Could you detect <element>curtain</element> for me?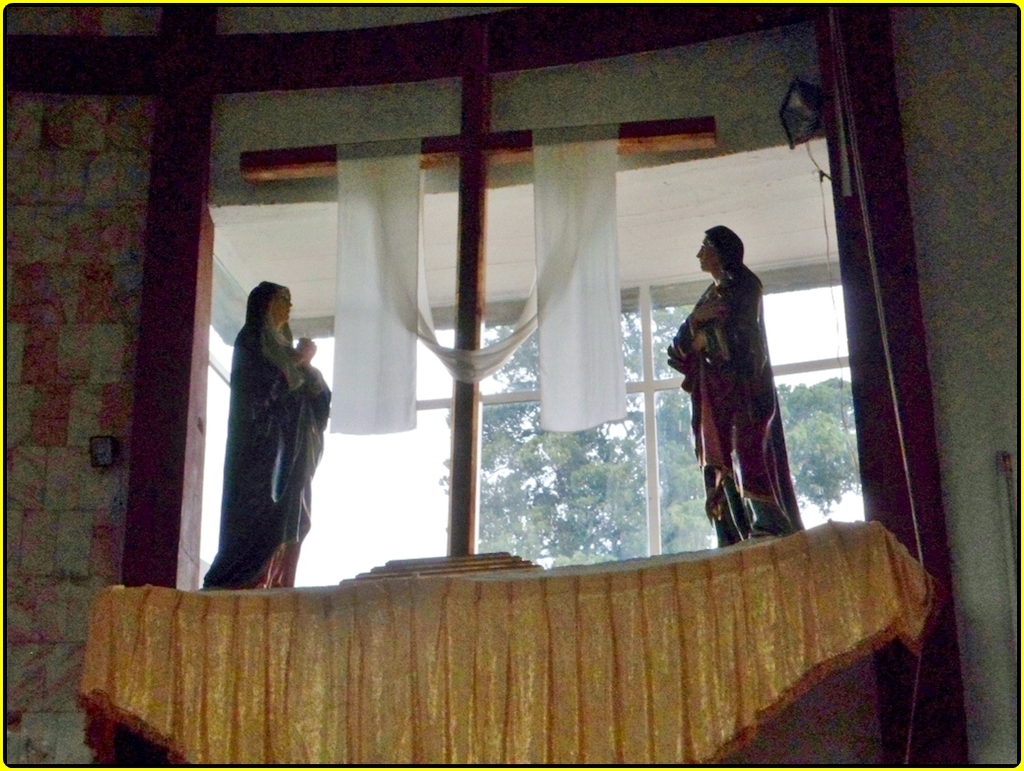
Detection result: box(324, 114, 634, 437).
